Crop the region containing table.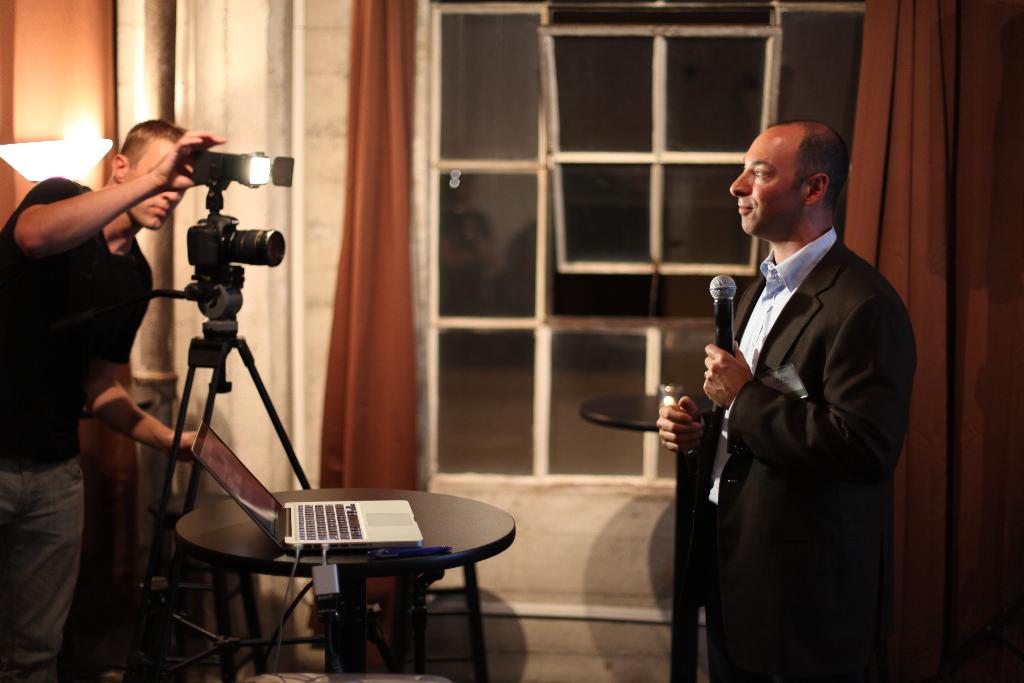
Crop region: (left=175, top=484, right=516, bottom=682).
